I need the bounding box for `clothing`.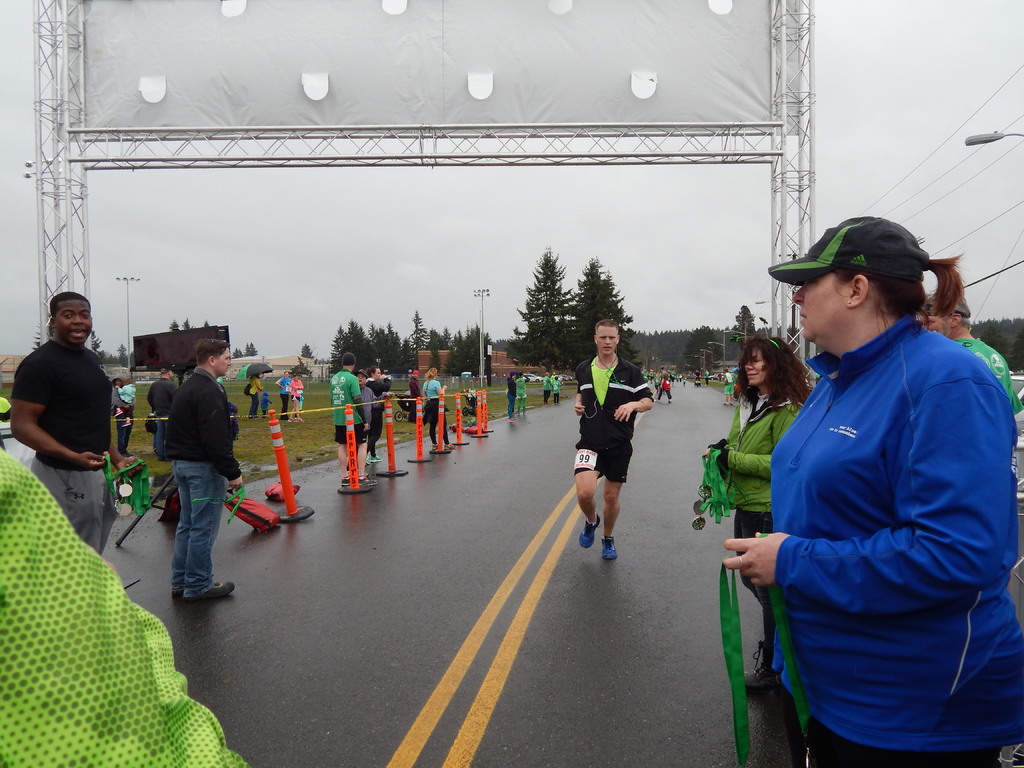
Here it is: [left=374, top=372, right=392, bottom=447].
